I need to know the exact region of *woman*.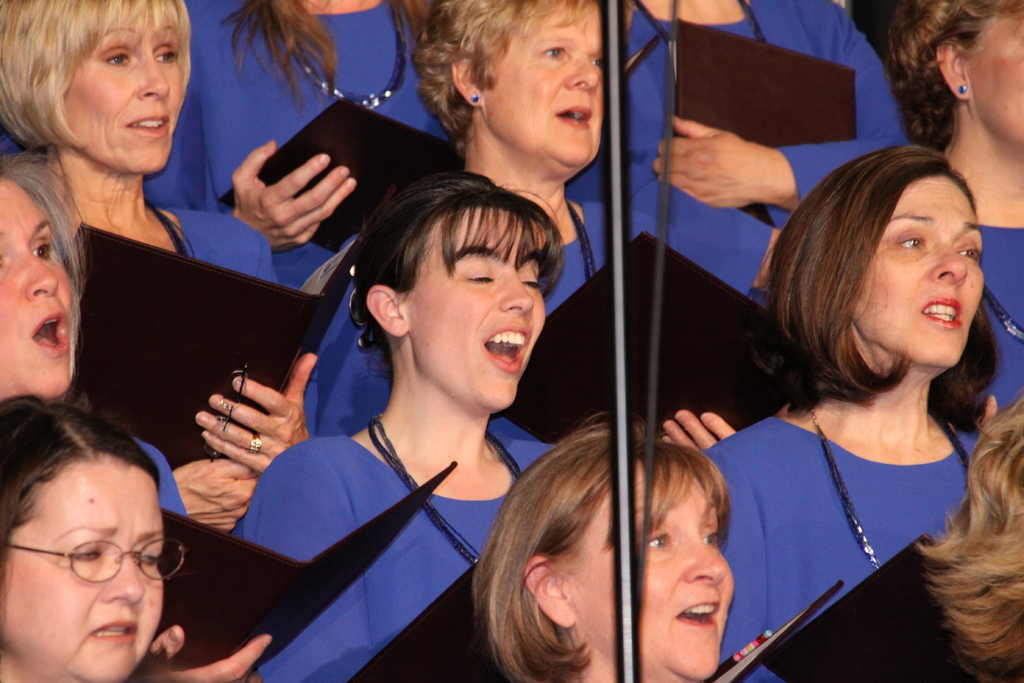
Region: {"left": 0, "top": 391, "right": 214, "bottom": 682}.
